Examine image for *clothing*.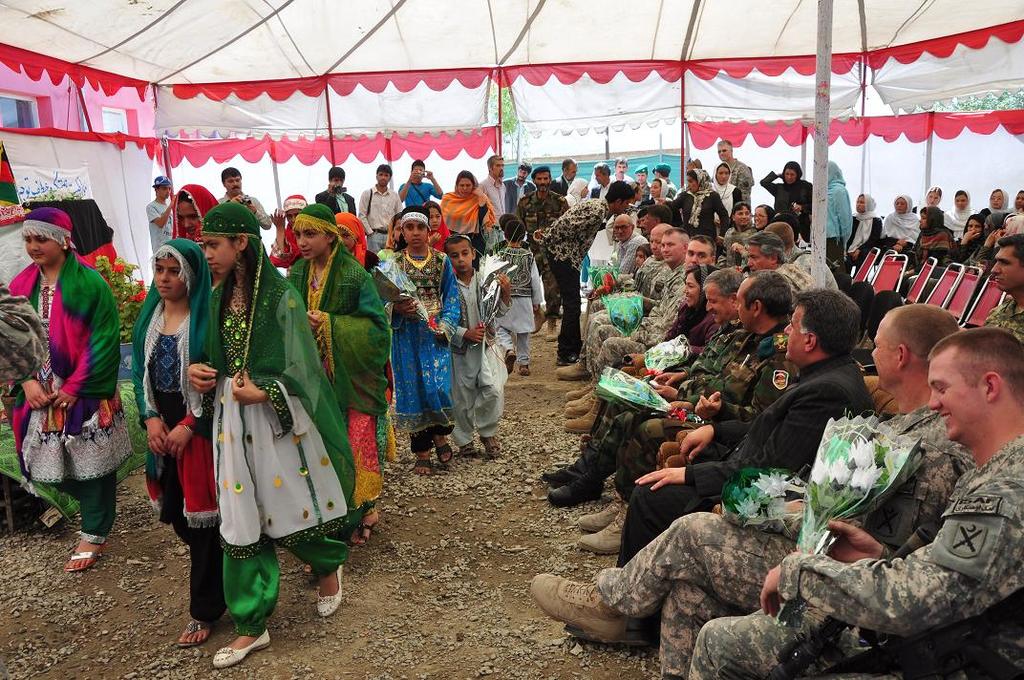
Examination result: 910,215,982,298.
